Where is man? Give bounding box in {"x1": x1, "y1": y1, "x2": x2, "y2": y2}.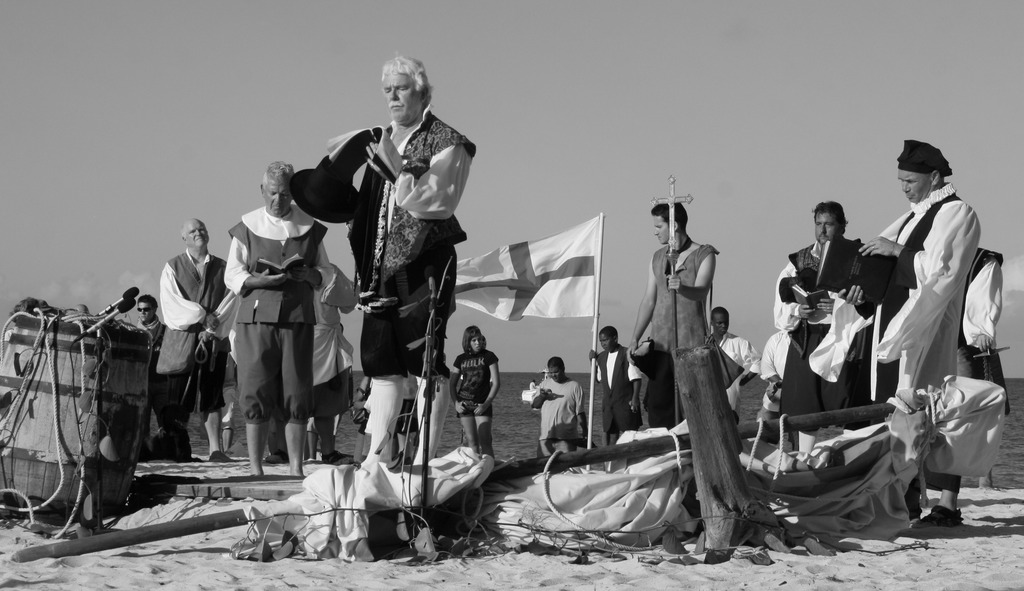
{"x1": 695, "y1": 305, "x2": 762, "y2": 435}.
